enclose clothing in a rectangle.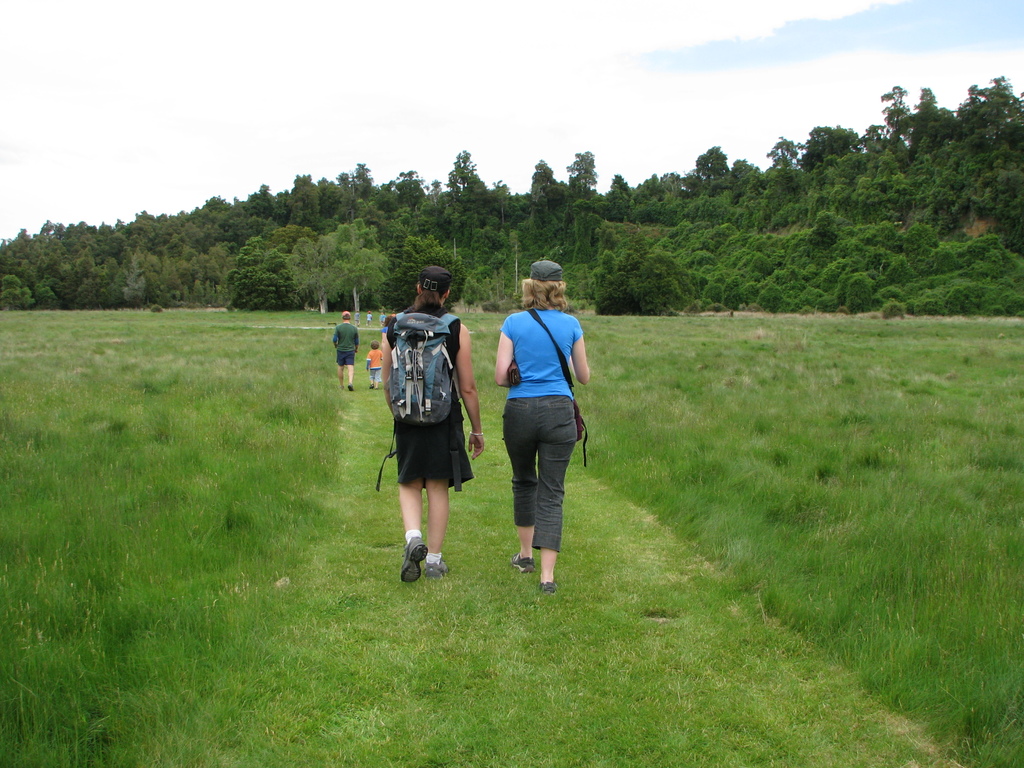
pyautogui.locateOnScreen(495, 394, 583, 558).
